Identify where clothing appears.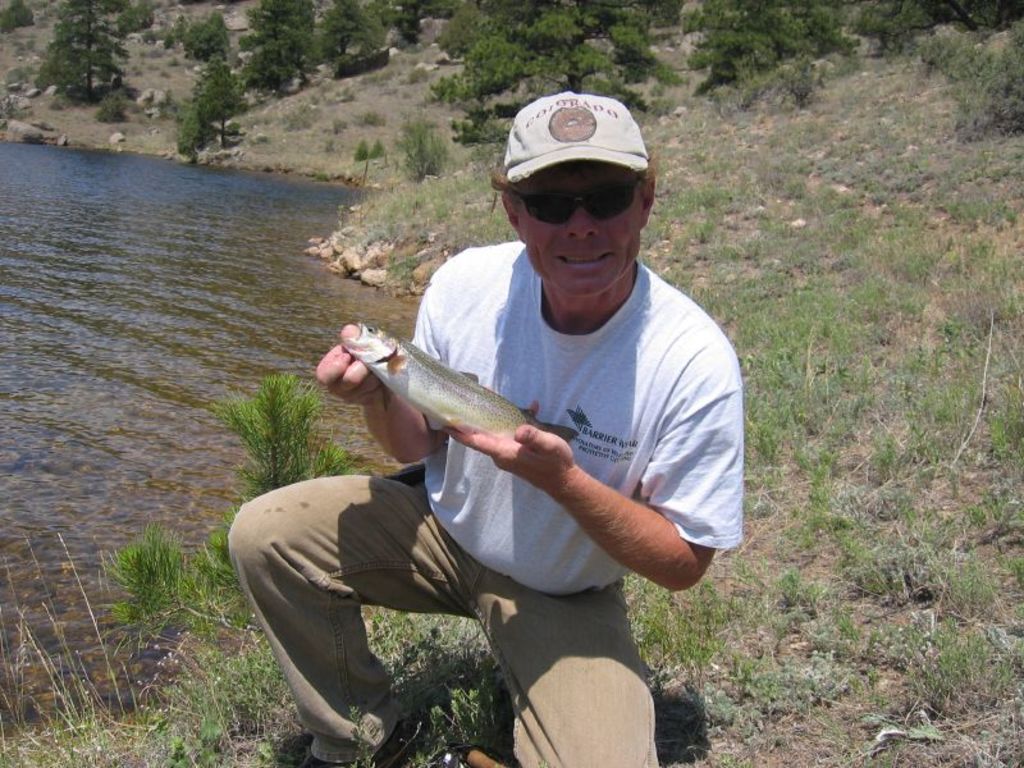
Appears at crop(398, 192, 730, 664).
